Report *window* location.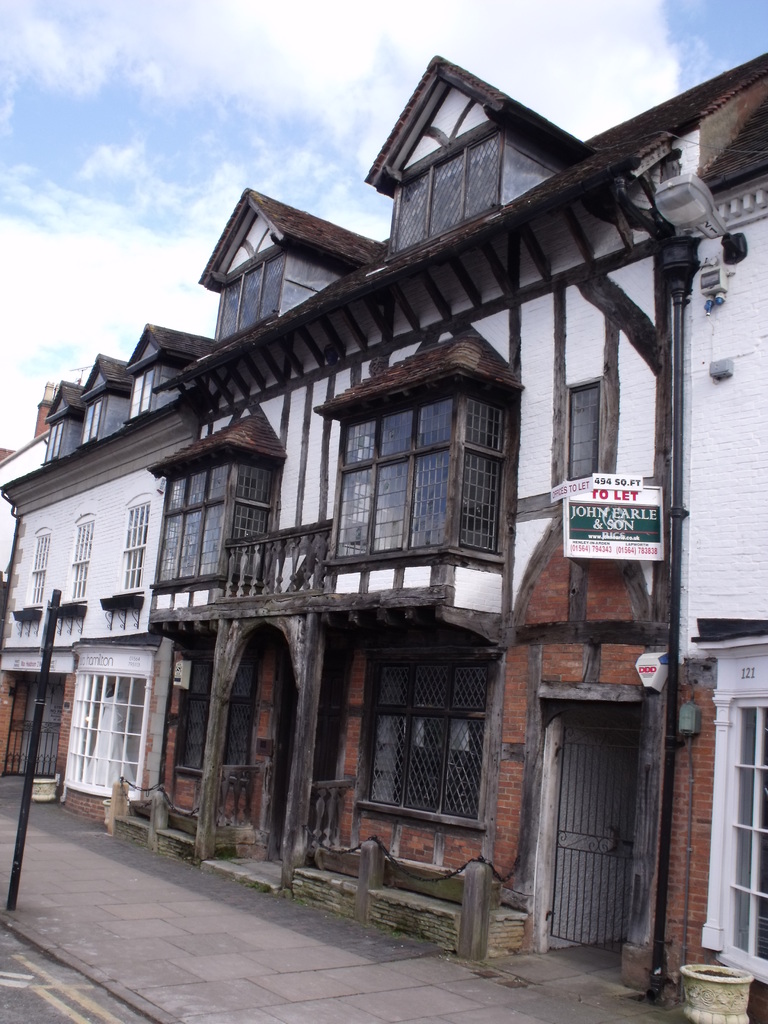
Report: region(67, 513, 93, 602).
